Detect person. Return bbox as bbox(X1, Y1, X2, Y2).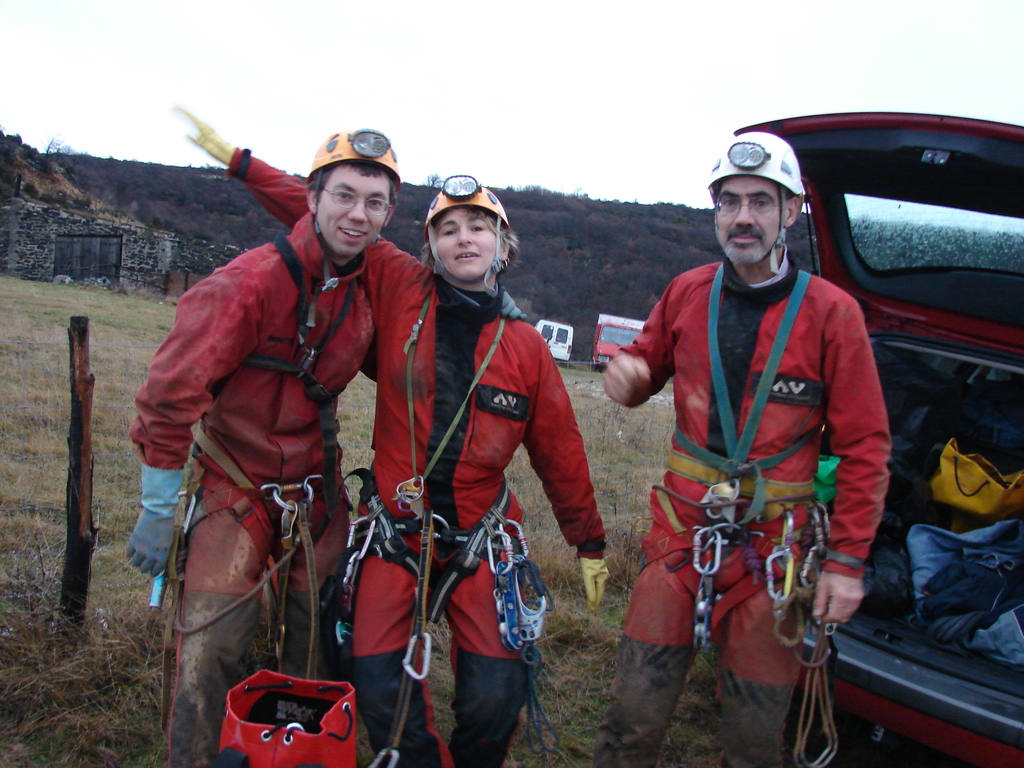
bbox(128, 122, 527, 767).
